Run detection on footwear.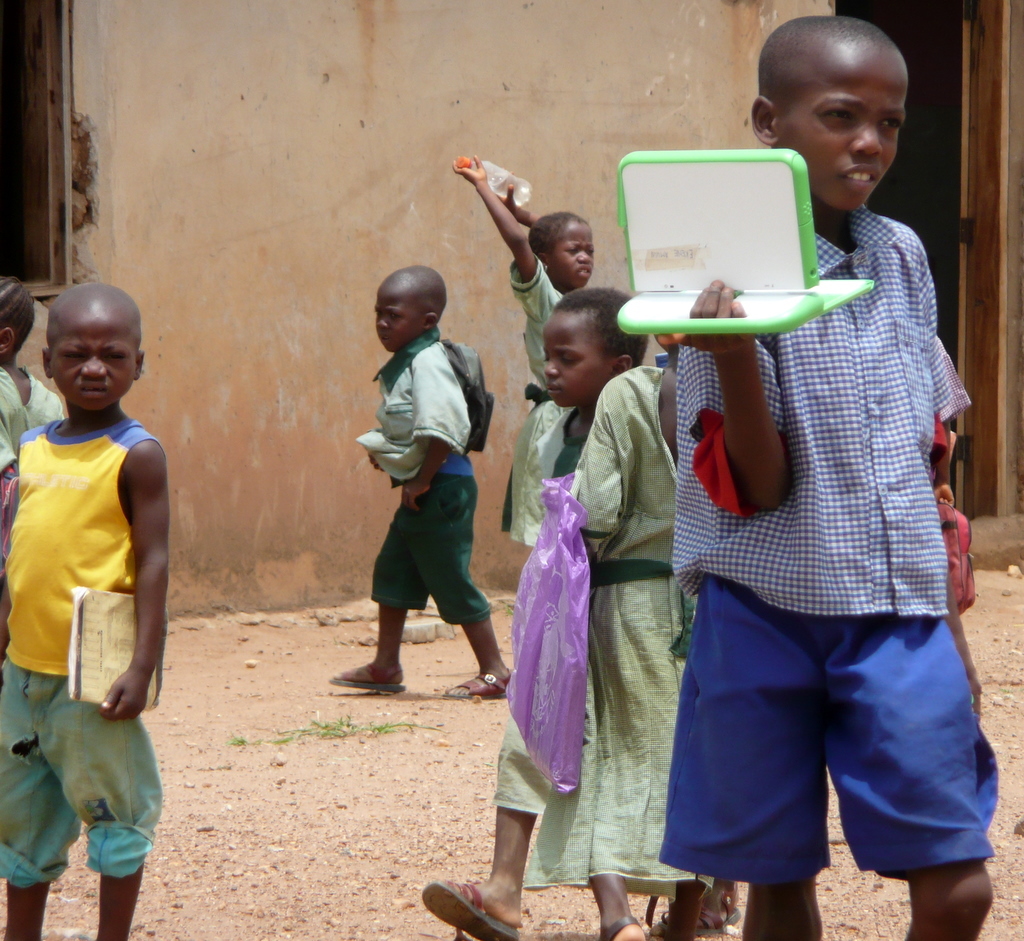
Result: bbox=[434, 672, 512, 703].
